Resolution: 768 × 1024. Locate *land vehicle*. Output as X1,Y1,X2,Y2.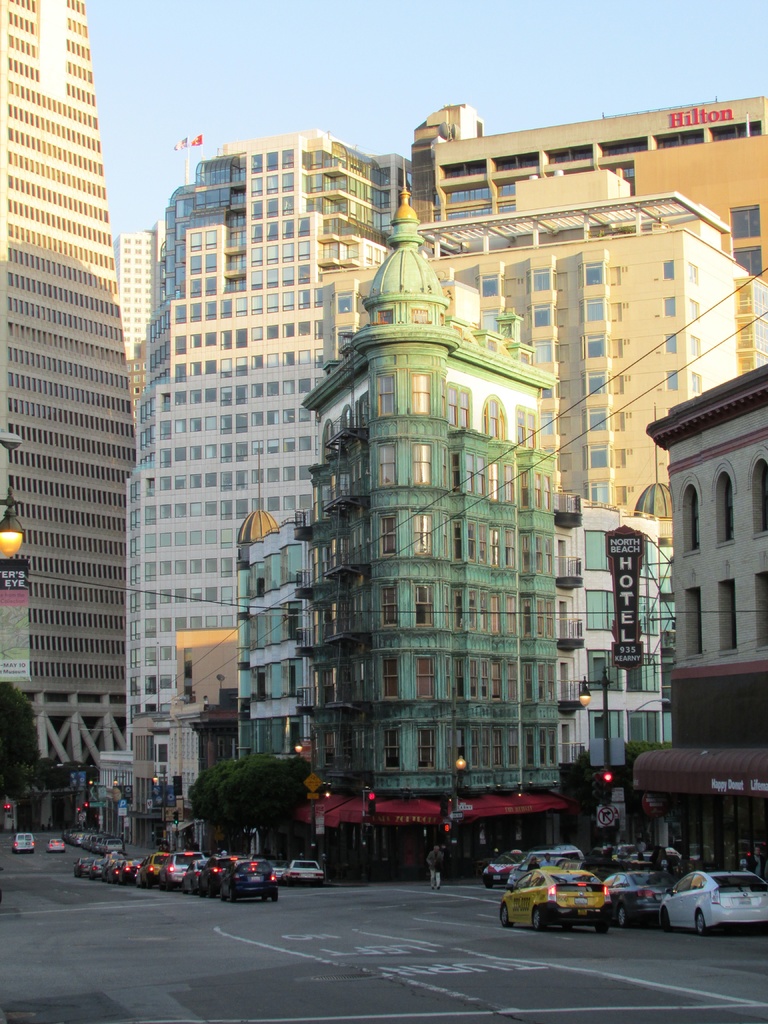
658,847,677,868.
